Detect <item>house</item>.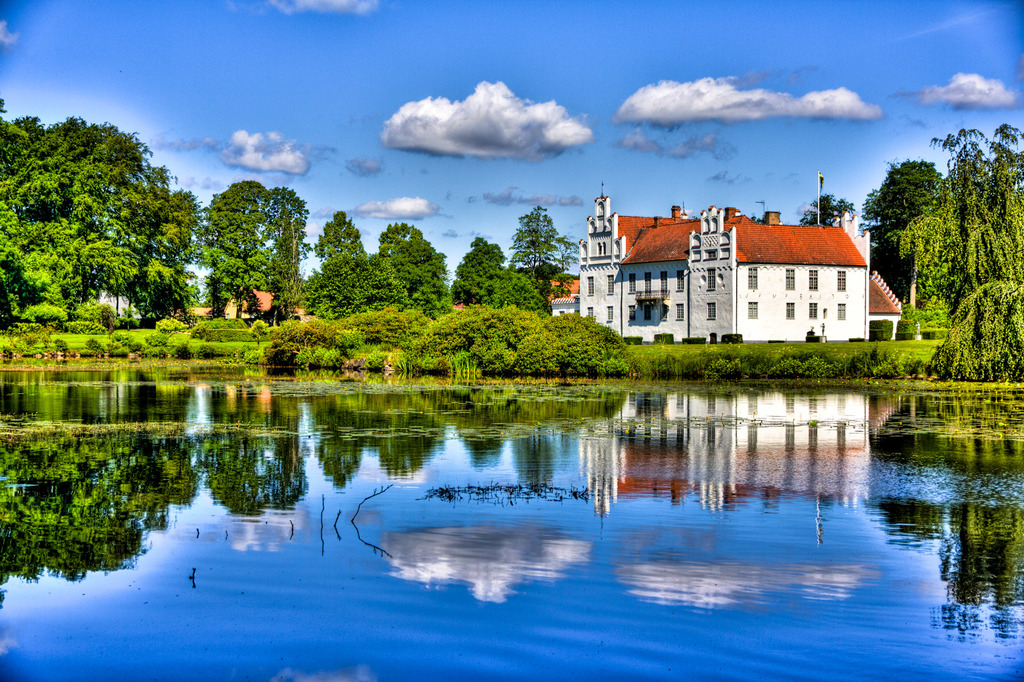
Detected at (561, 186, 895, 361).
